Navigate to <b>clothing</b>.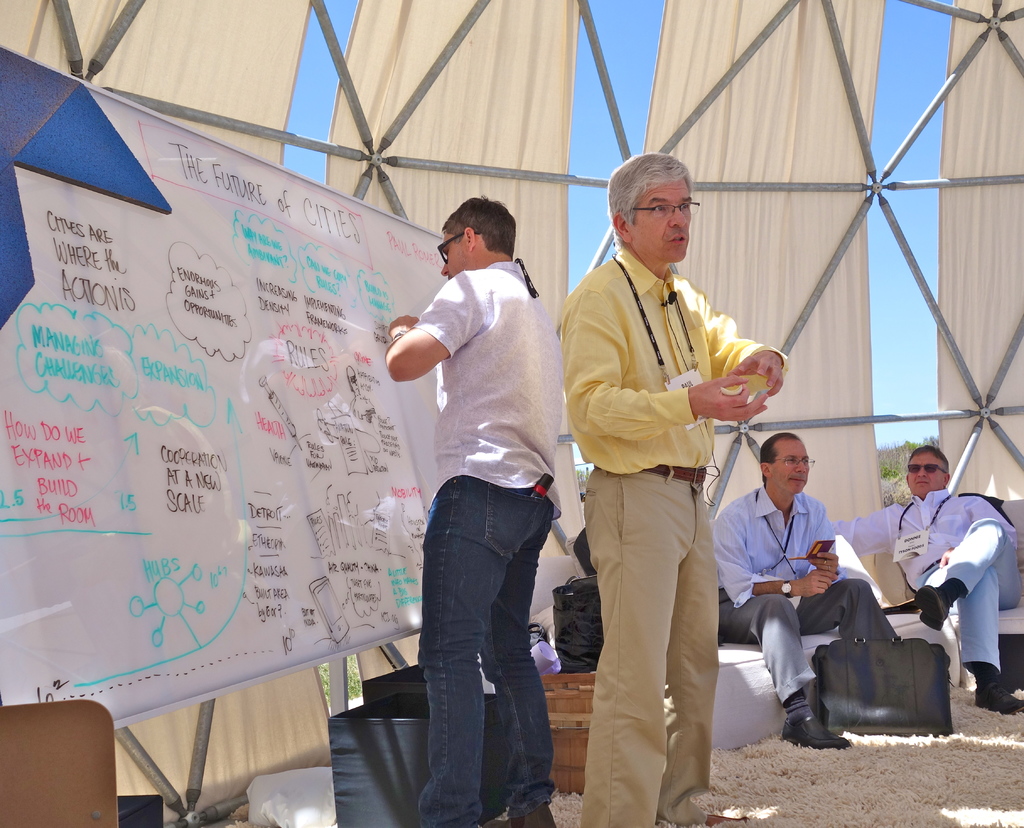
Navigation target: 568:243:786:825.
